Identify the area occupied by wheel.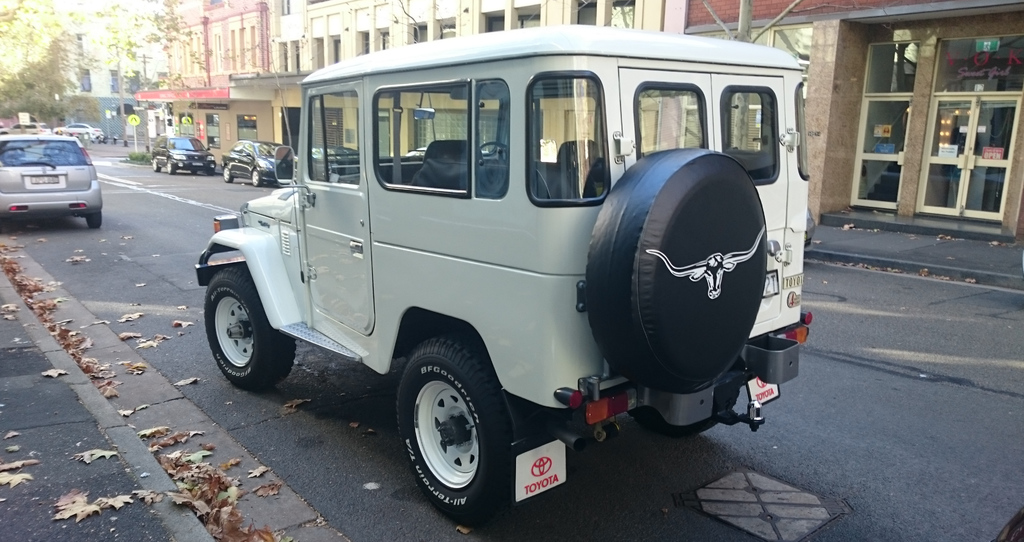
Area: box(477, 129, 504, 197).
